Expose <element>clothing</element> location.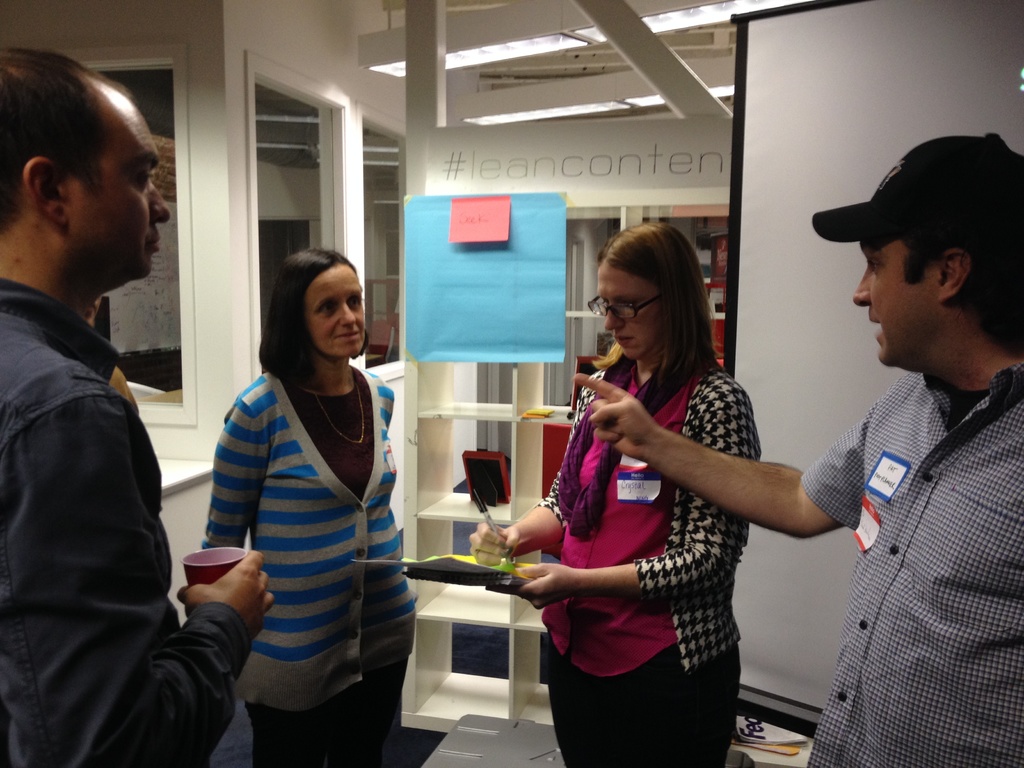
Exposed at BBox(805, 369, 1023, 767).
